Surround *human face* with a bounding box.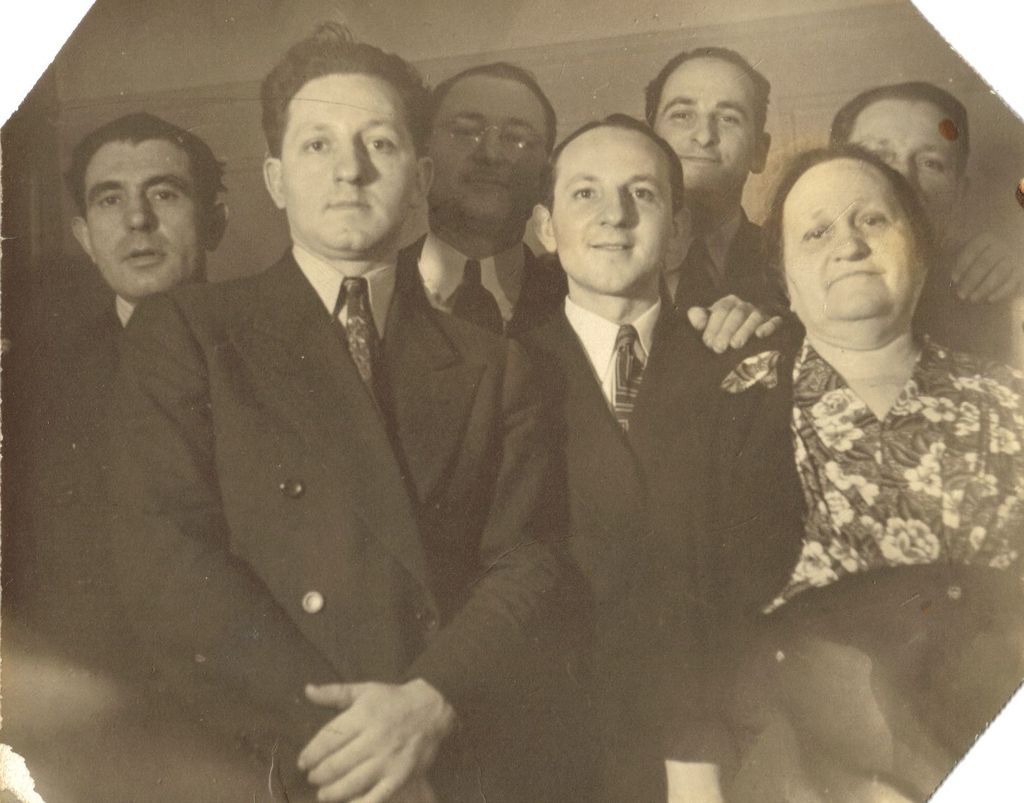
detection(426, 66, 553, 246).
